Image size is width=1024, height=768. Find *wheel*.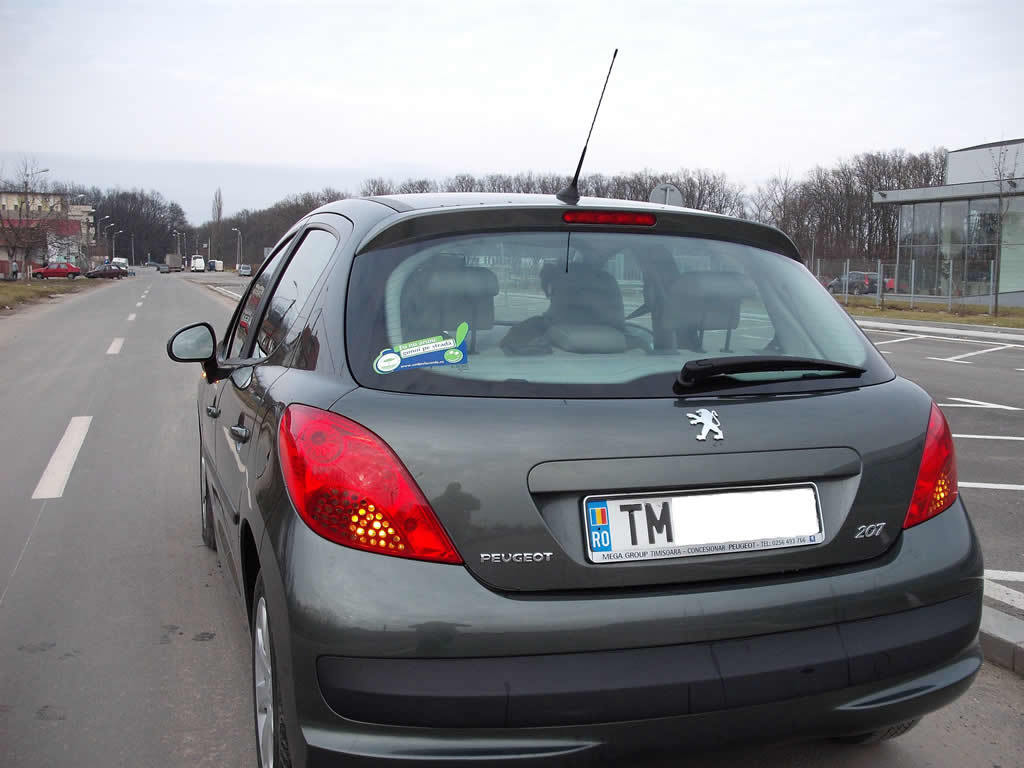
840,717,923,748.
